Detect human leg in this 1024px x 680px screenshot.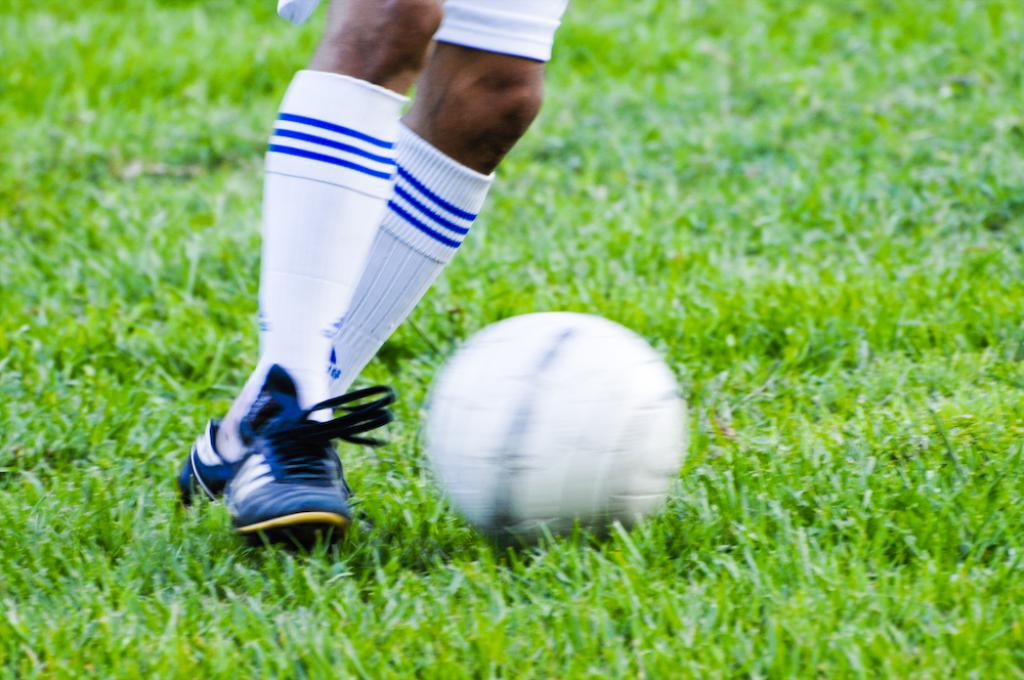
Detection: {"left": 222, "top": 0, "right": 442, "bottom": 547}.
